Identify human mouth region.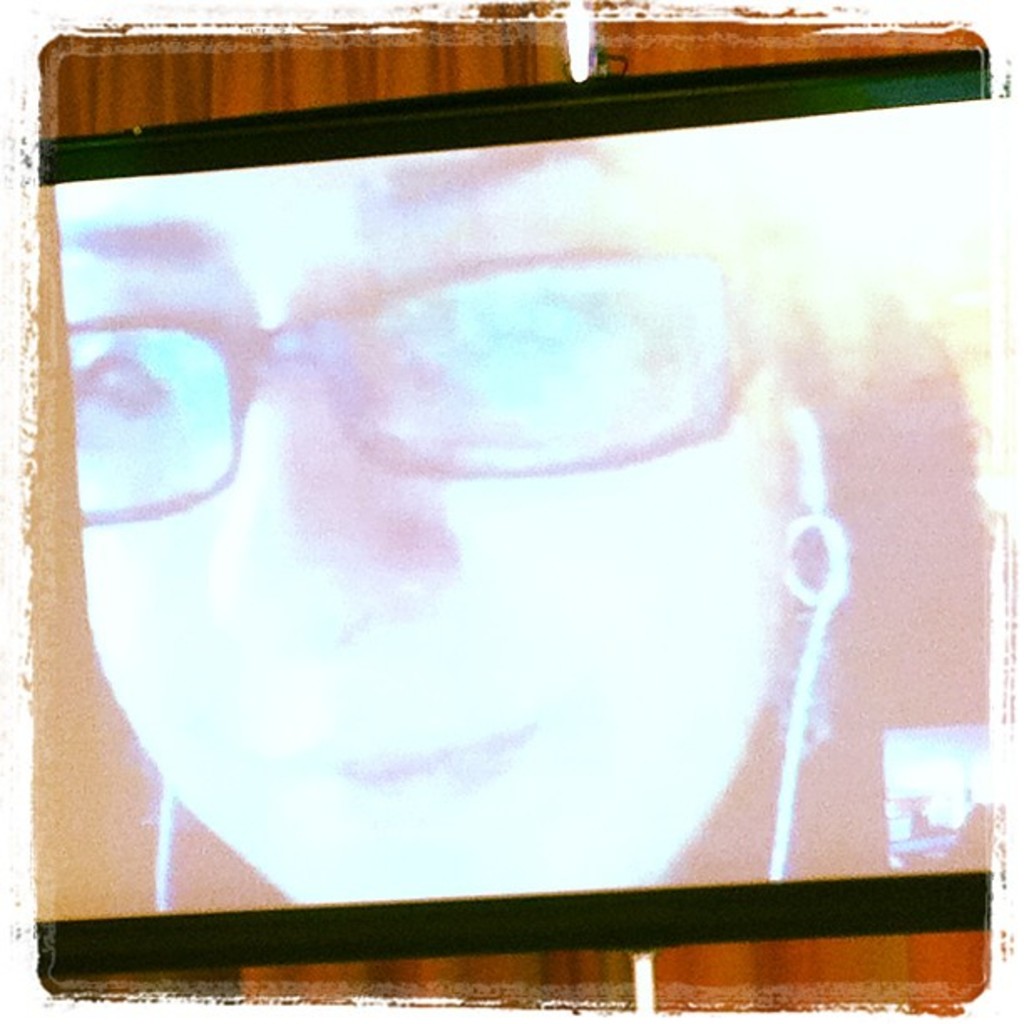
Region: 294,709,552,830.
